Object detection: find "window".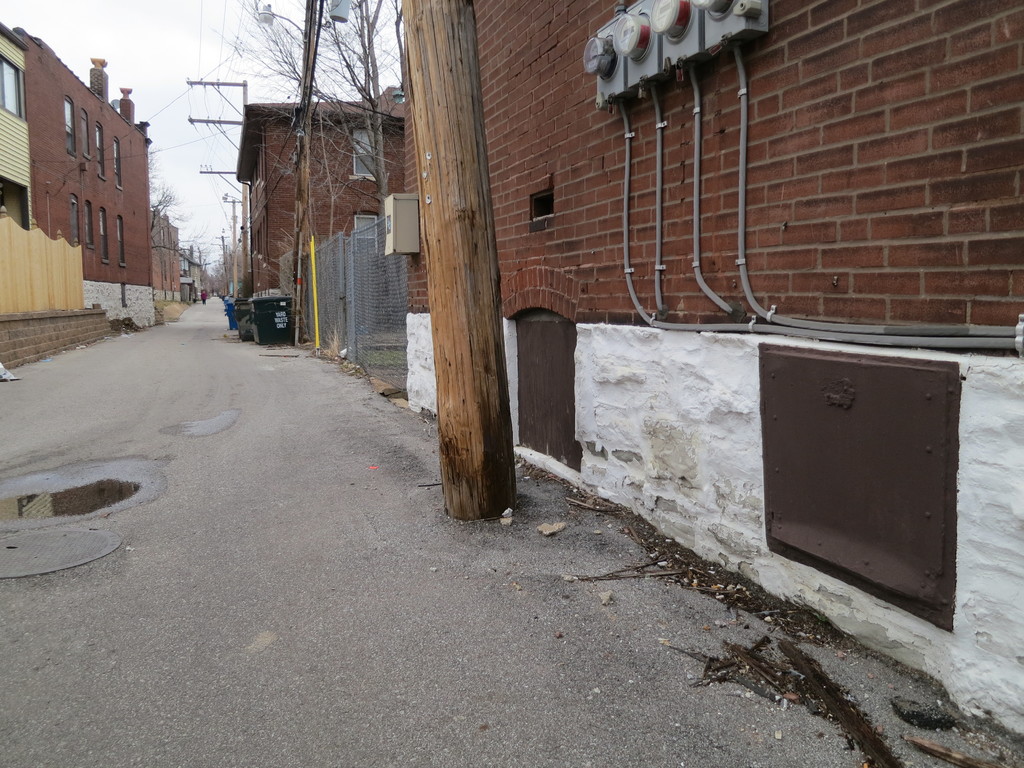
[86, 198, 100, 247].
